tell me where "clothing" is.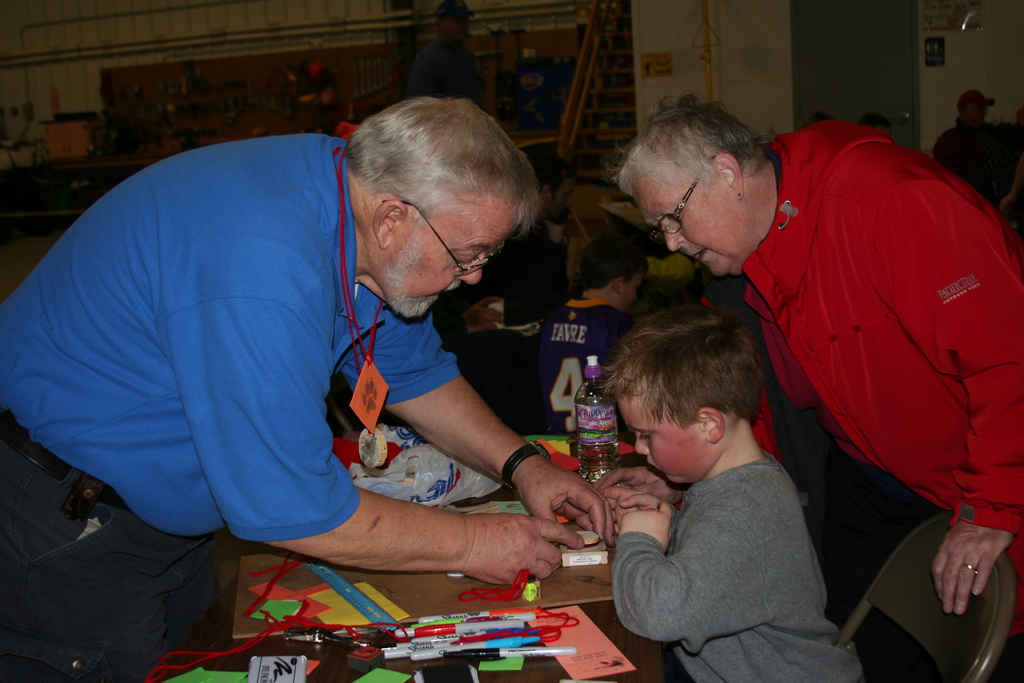
"clothing" is at crop(612, 457, 858, 682).
